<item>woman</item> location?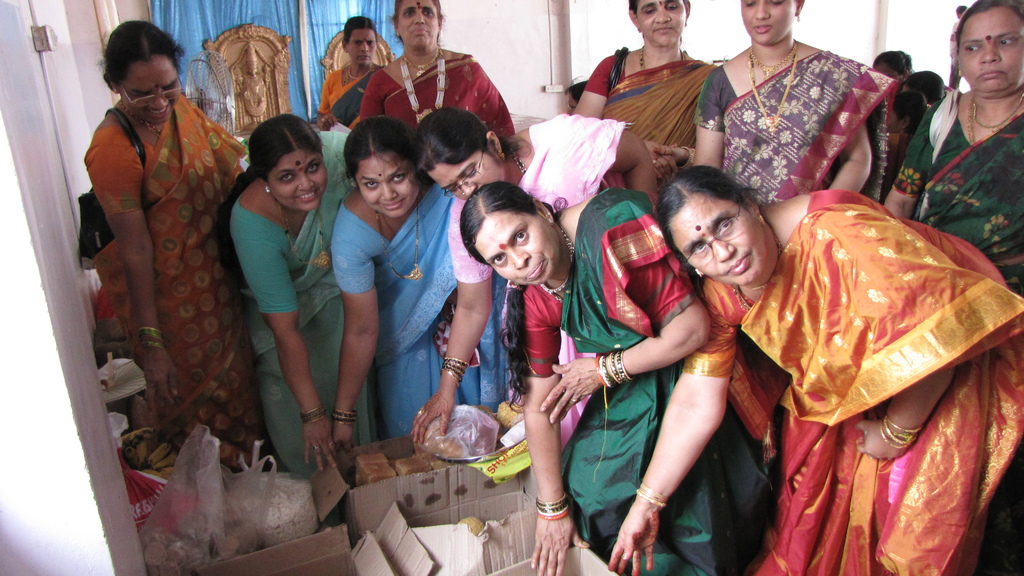
454, 175, 781, 575
